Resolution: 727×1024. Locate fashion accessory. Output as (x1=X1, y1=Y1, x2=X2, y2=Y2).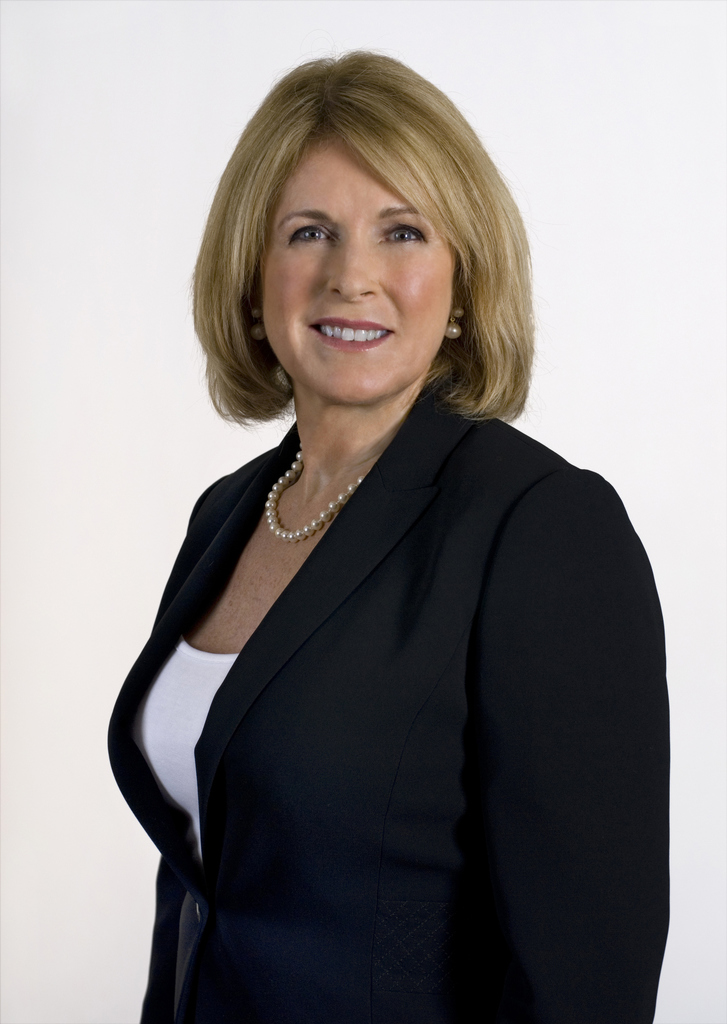
(x1=246, y1=300, x2=271, y2=344).
